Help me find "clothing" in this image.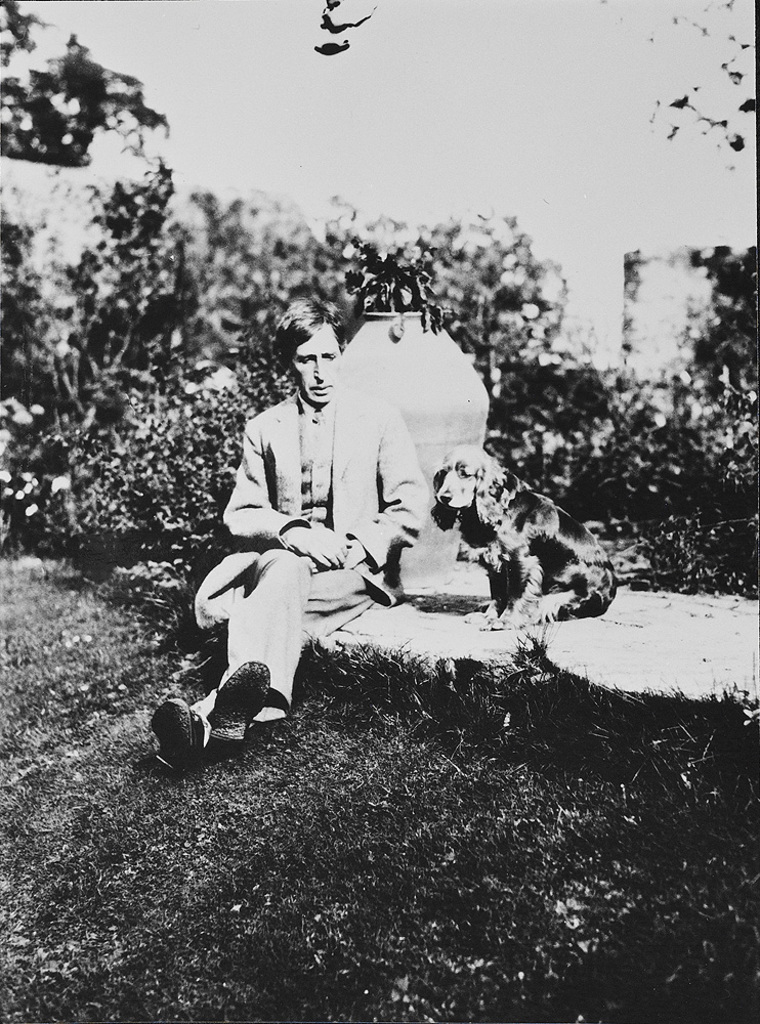
Found it: rect(188, 393, 424, 718).
